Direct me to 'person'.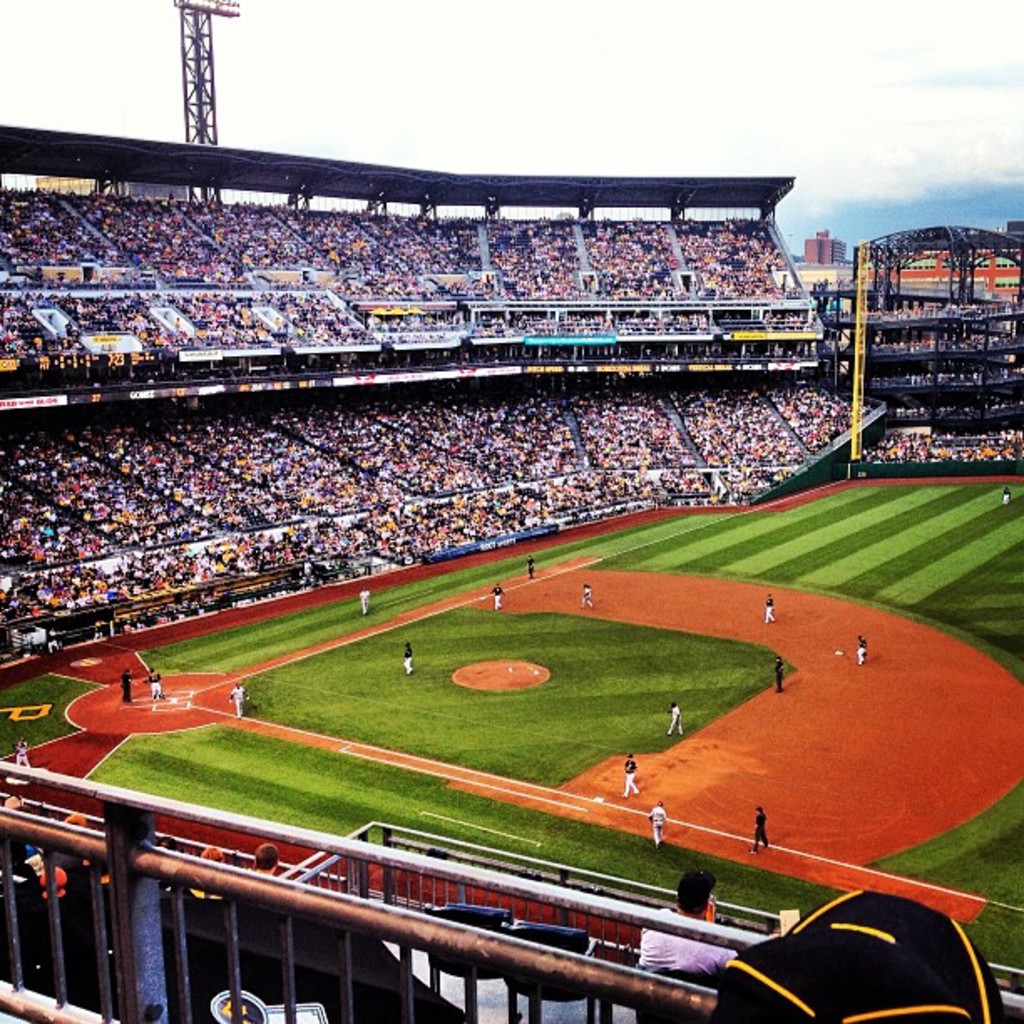
Direction: (651,800,669,847).
